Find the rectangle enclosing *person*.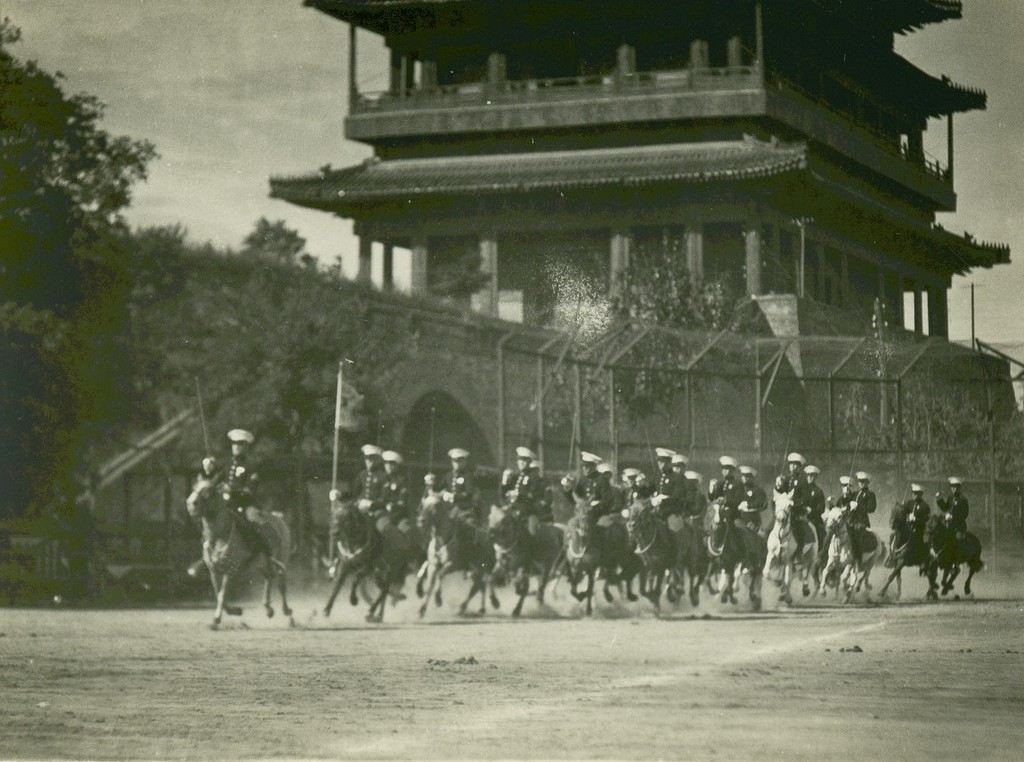
(849,467,870,540).
